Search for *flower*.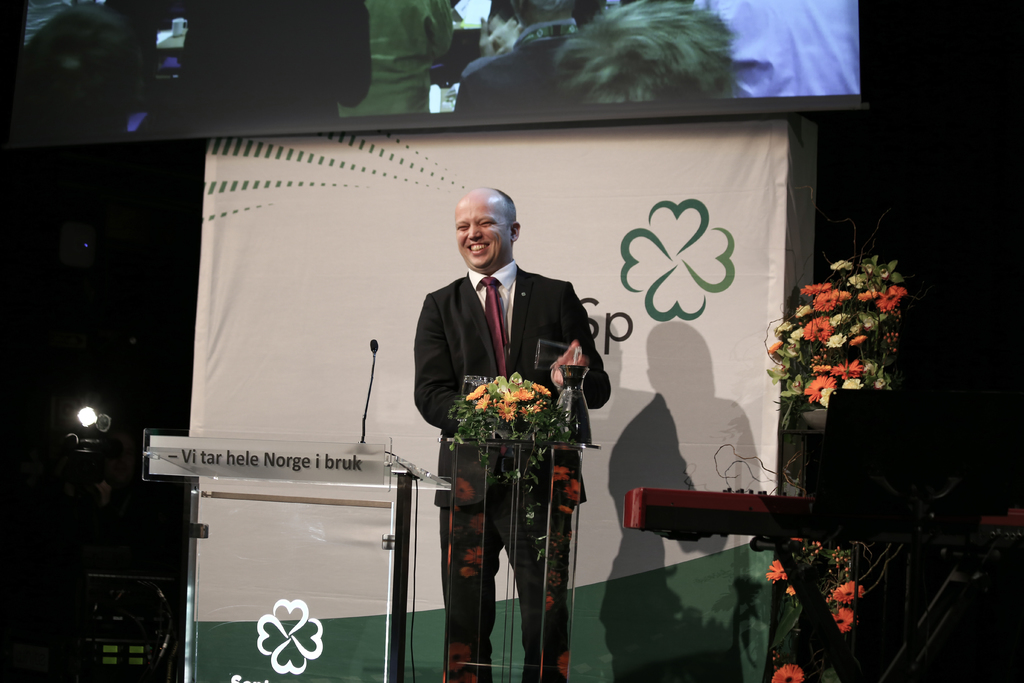
Found at <box>847,332,872,346</box>.
